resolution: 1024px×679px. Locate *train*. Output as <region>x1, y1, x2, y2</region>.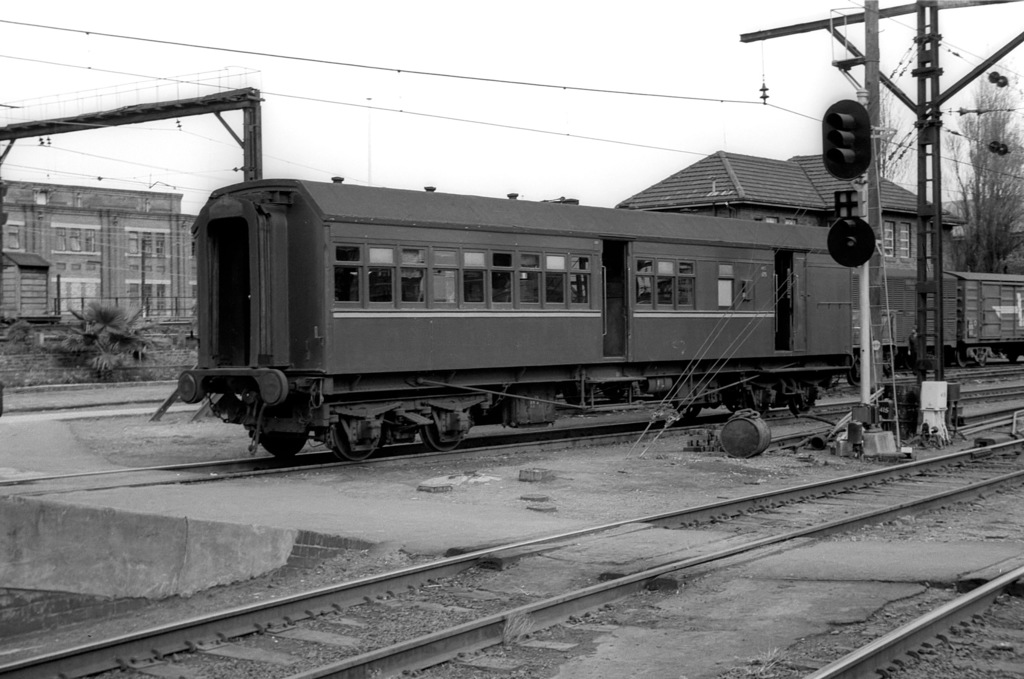
<region>879, 258, 1023, 363</region>.
